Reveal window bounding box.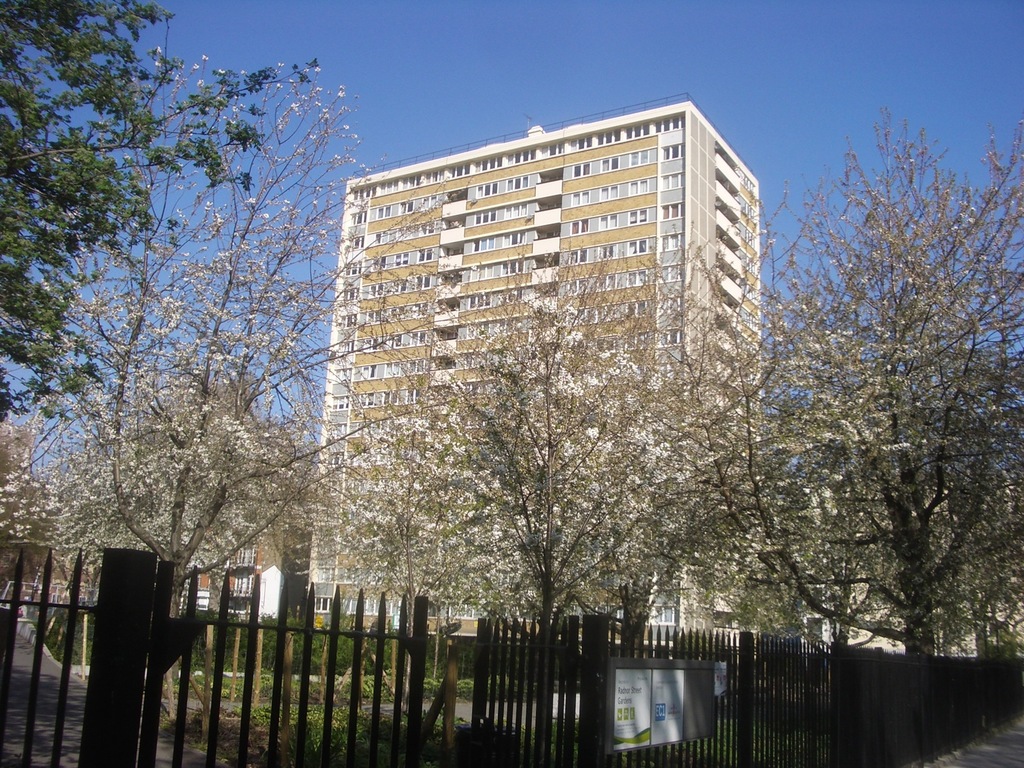
Revealed: crop(237, 544, 255, 564).
